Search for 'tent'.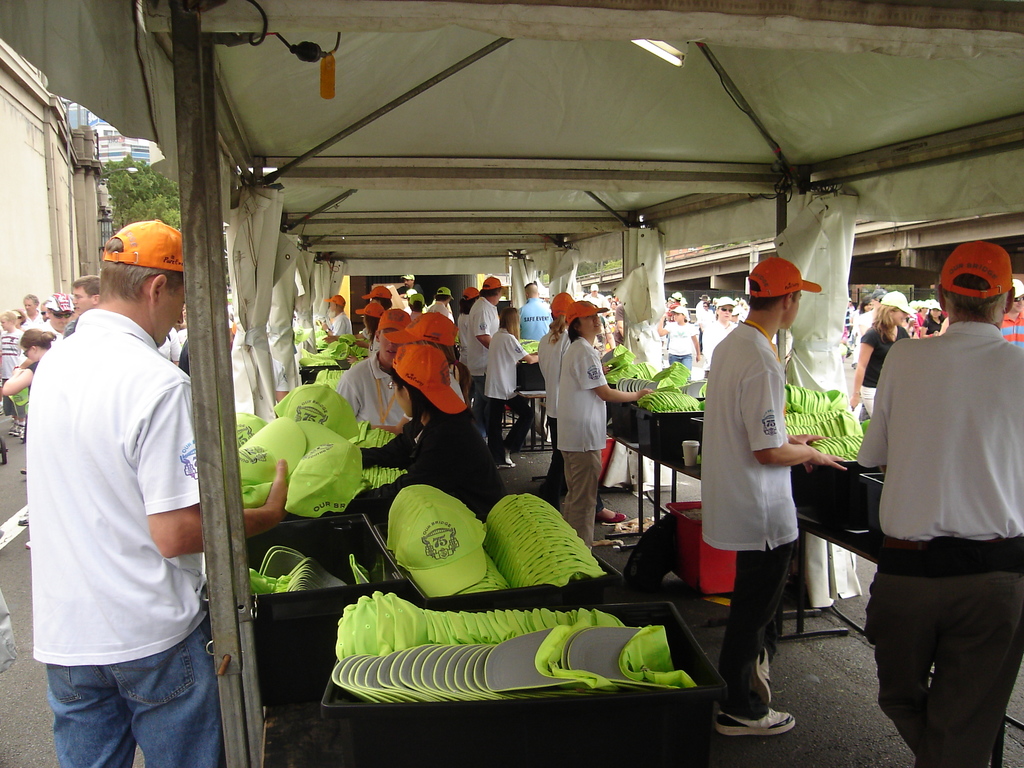
Found at 0:0:1023:767.
